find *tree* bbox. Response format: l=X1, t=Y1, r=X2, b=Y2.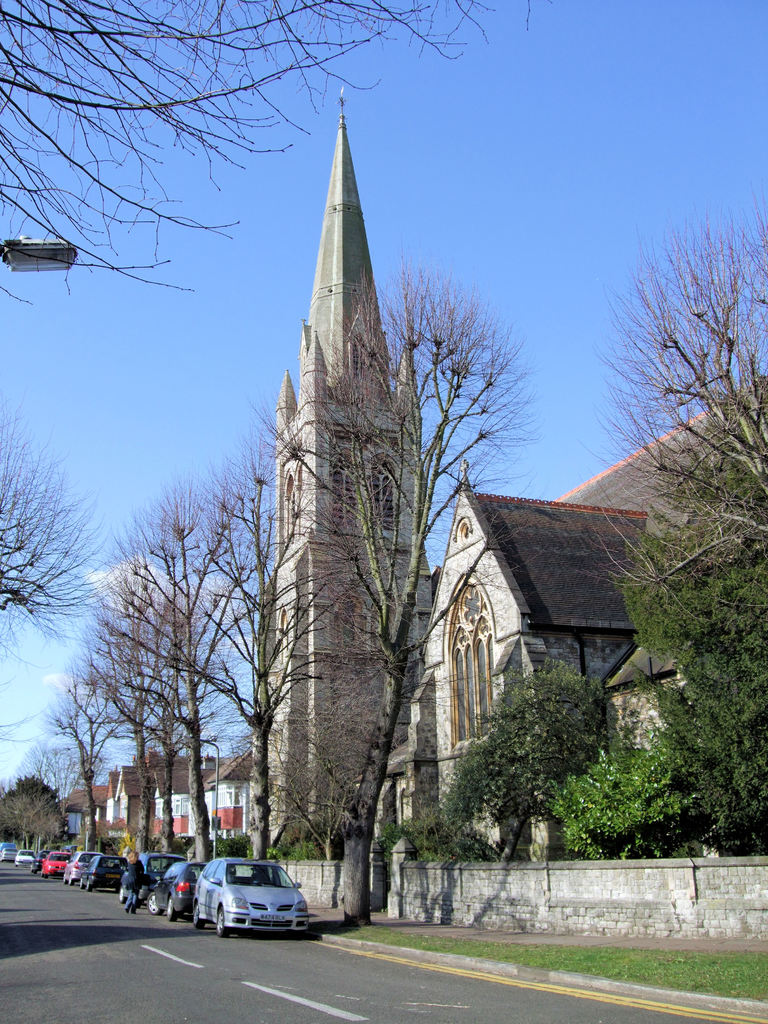
l=0, t=793, r=66, b=849.
